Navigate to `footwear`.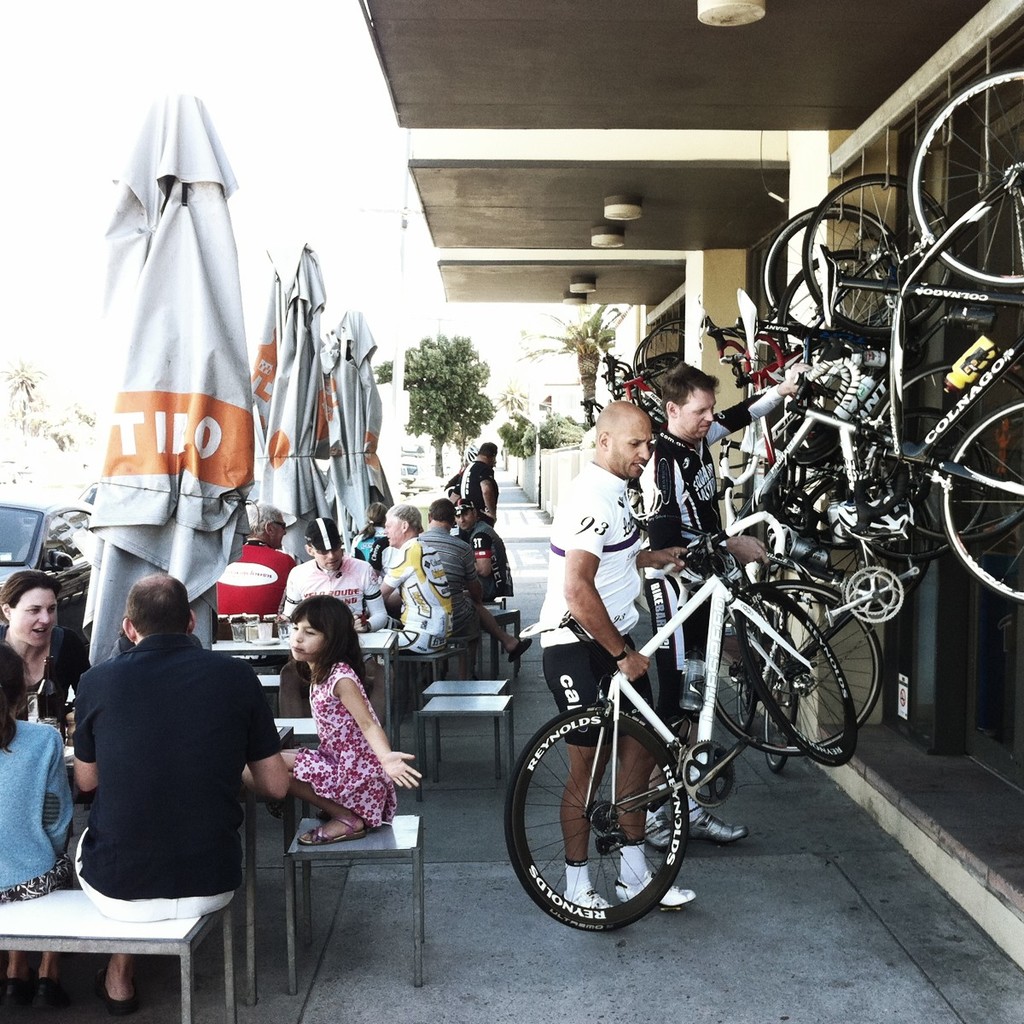
Navigation target: BBox(640, 802, 677, 845).
